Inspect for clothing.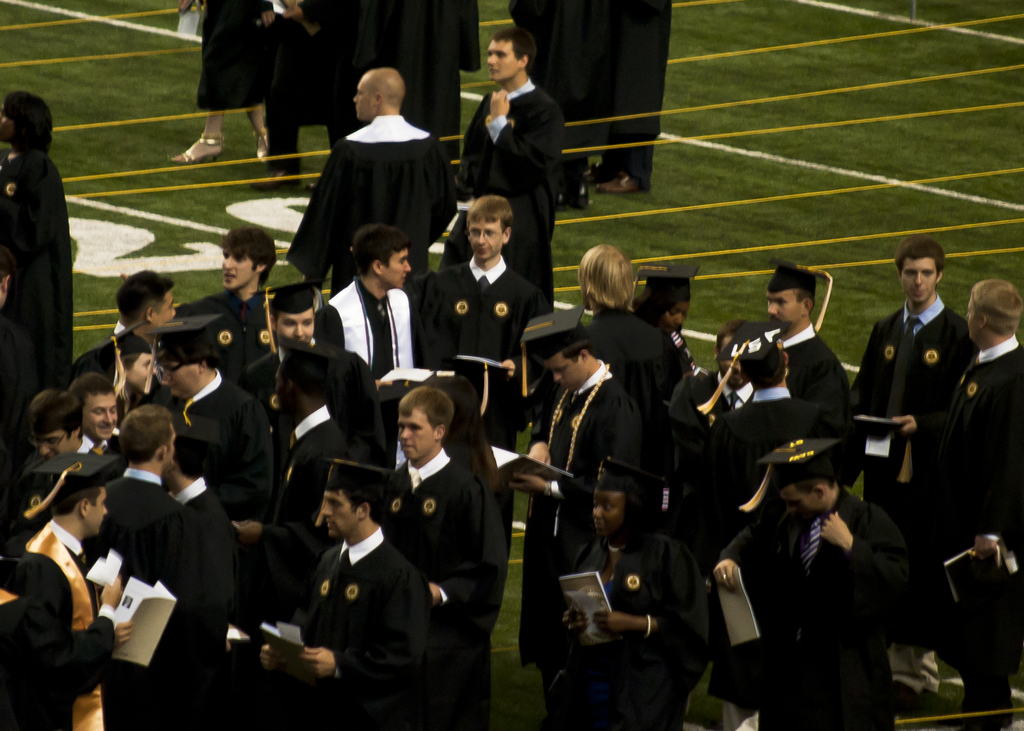
Inspection: bbox=(95, 453, 220, 670).
